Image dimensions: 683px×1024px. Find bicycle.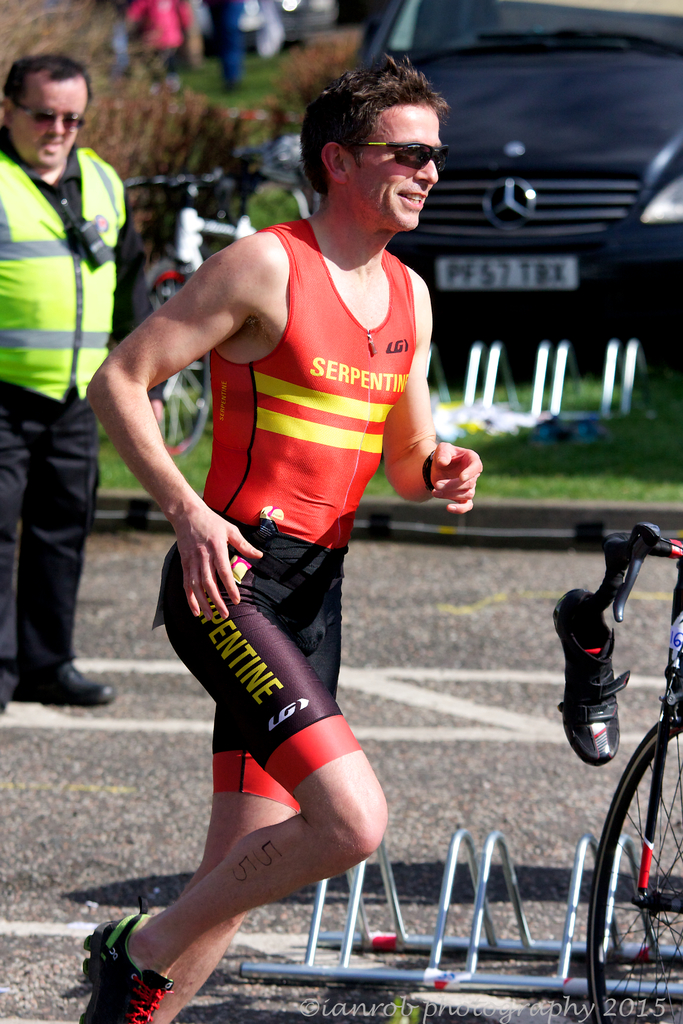
117 168 272 457.
